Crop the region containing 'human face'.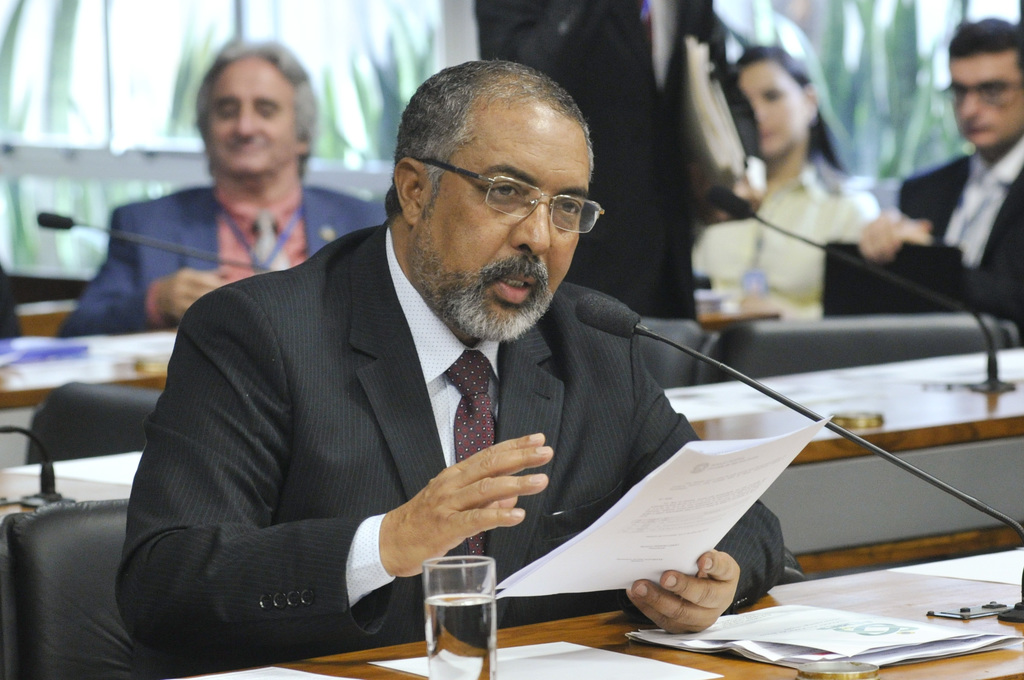
Crop region: x1=948, y1=45, x2=1023, y2=147.
